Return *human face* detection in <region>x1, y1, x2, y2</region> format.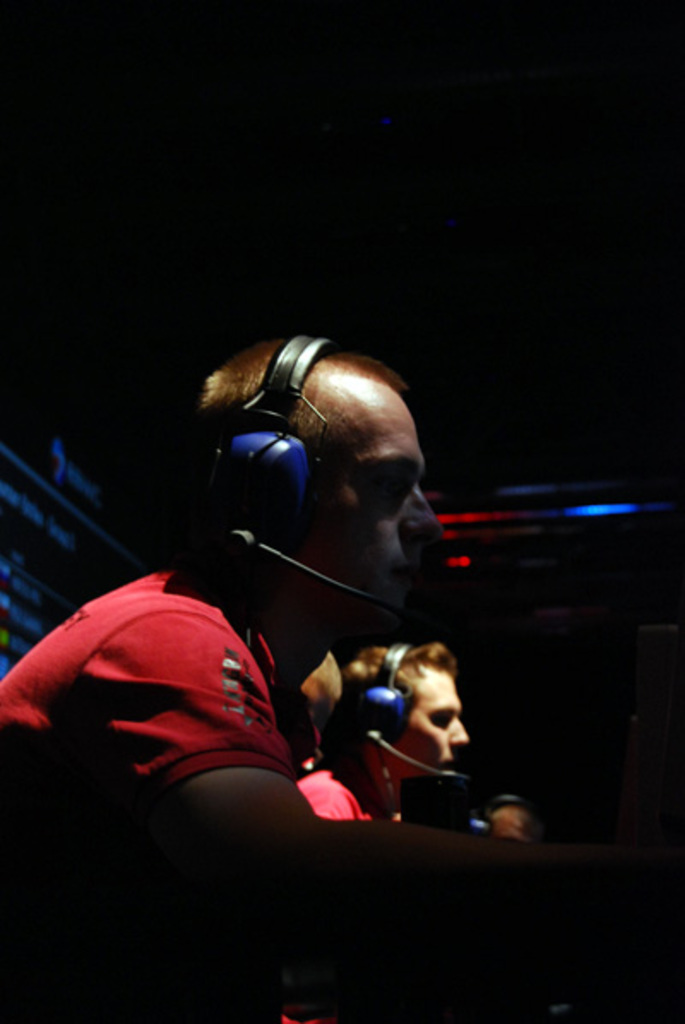
<region>375, 666, 473, 805</region>.
